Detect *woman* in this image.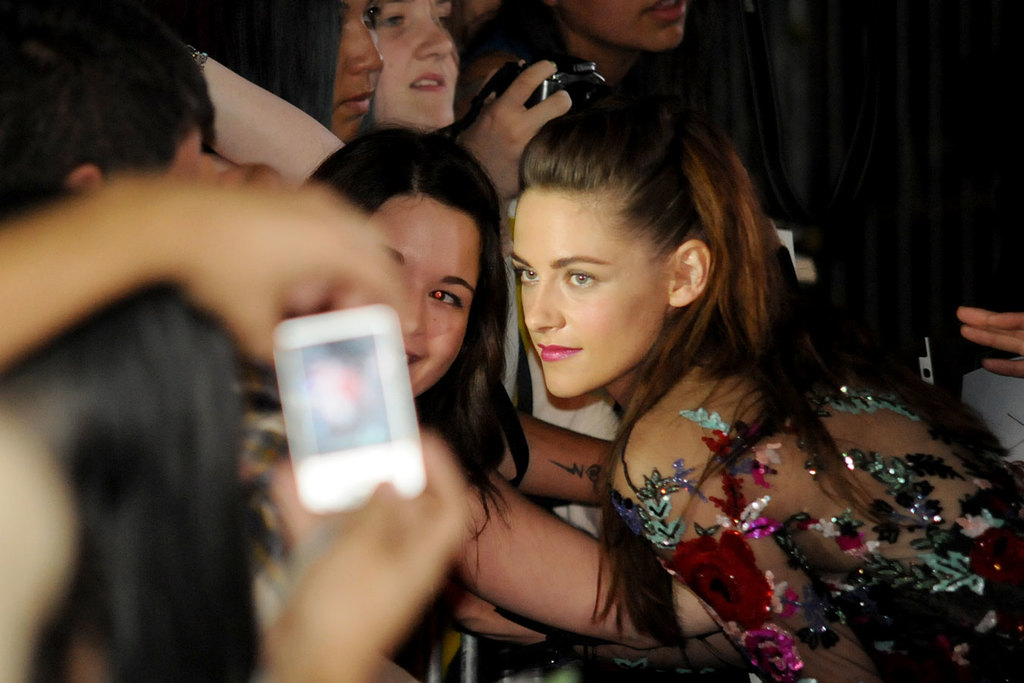
Detection: [x1=366, y1=0, x2=574, y2=204].
